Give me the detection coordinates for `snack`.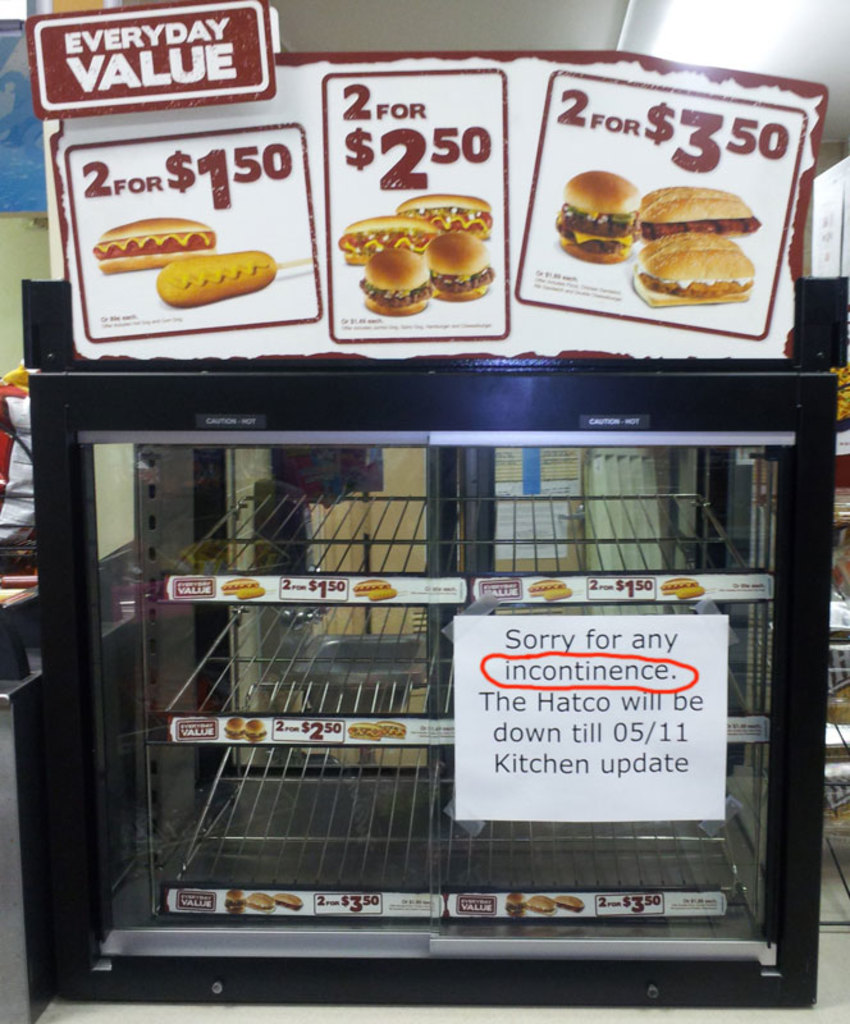
x1=635, y1=243, x2=754, y2=310.
